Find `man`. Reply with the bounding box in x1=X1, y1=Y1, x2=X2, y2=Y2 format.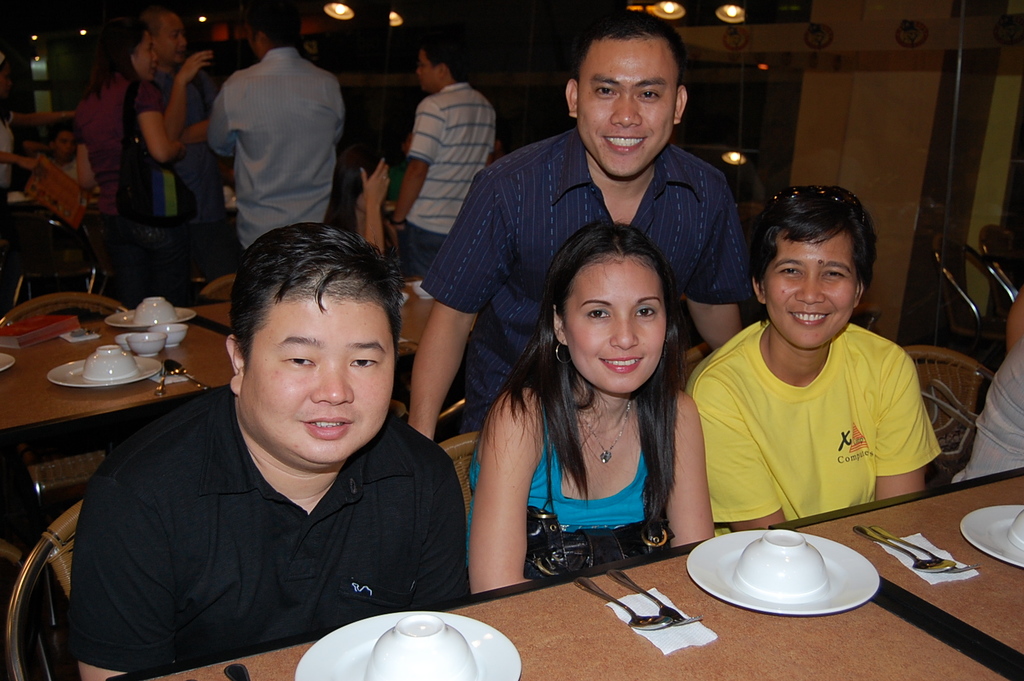
x1=62, y1=219, x2=469, y2=680.
